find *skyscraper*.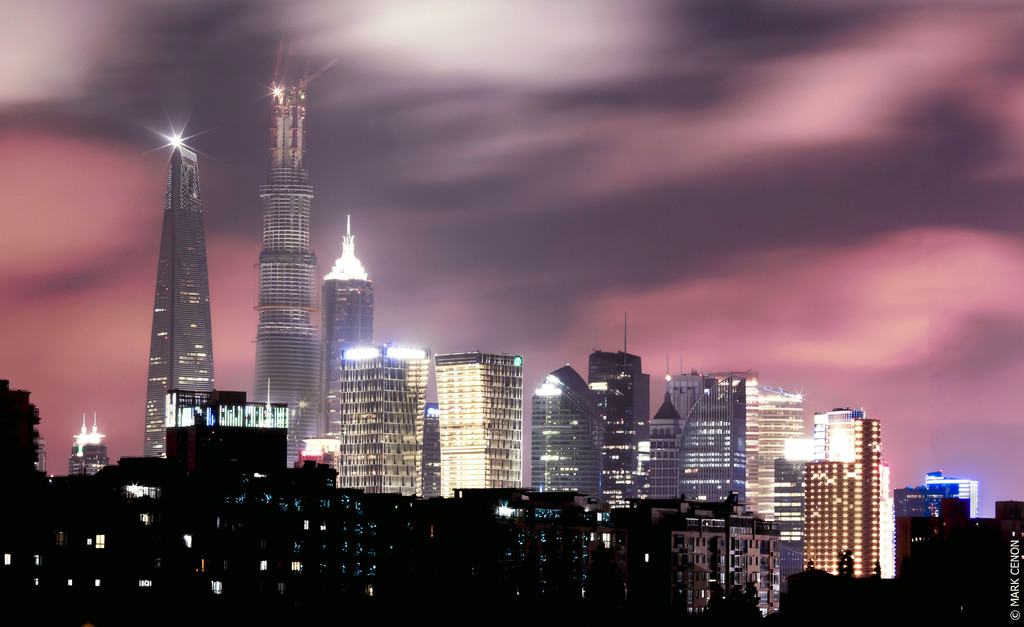
769:391:827:589.
